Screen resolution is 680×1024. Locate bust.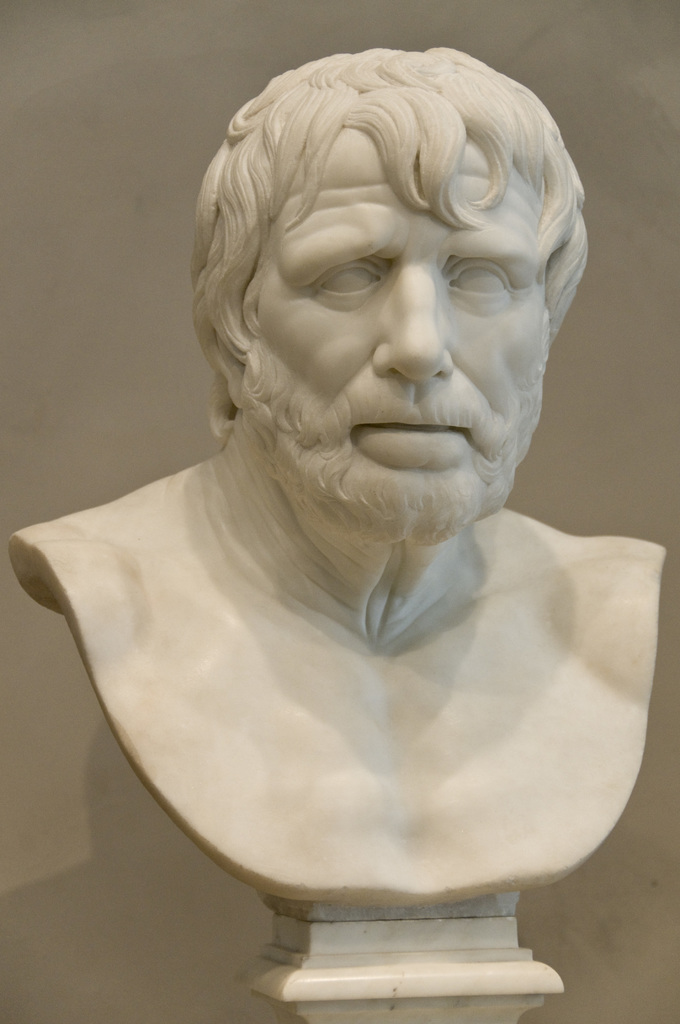
(8,38,667,906).
